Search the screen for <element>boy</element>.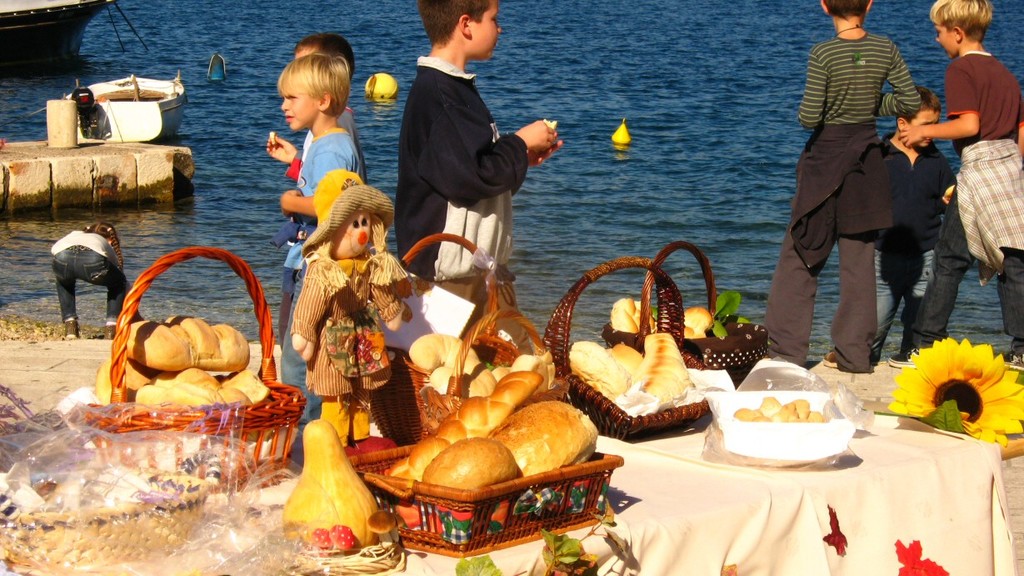
Found at bbox(765, 0, 922, 376).
